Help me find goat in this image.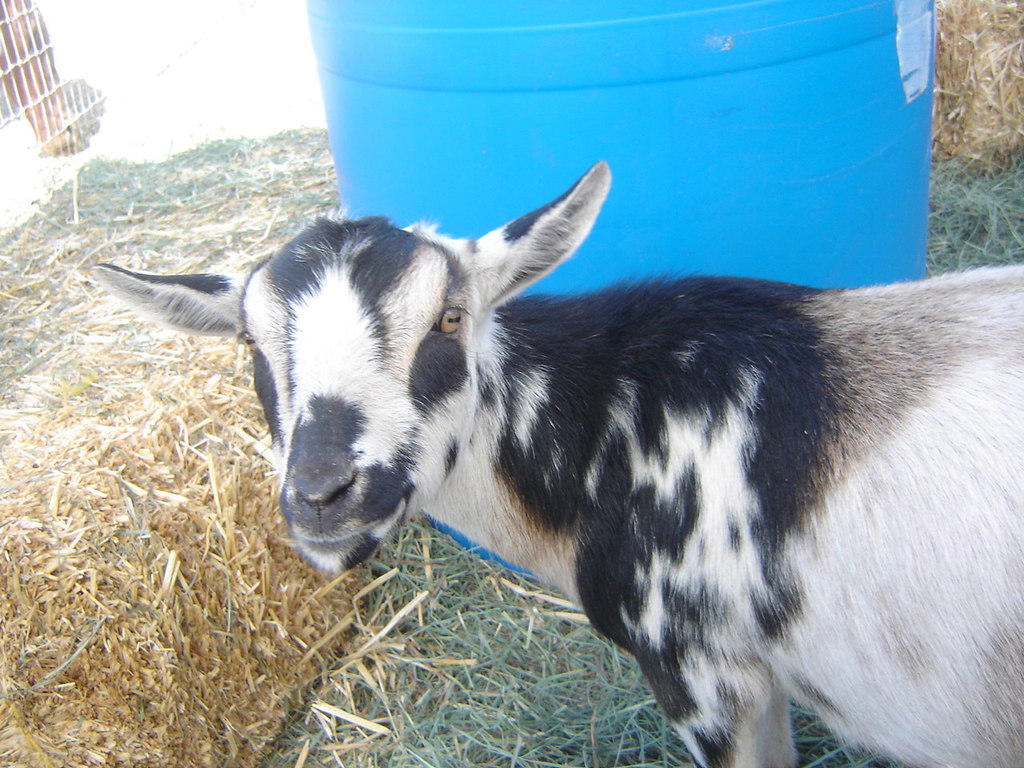
Found it: 115 130 1023 743.
